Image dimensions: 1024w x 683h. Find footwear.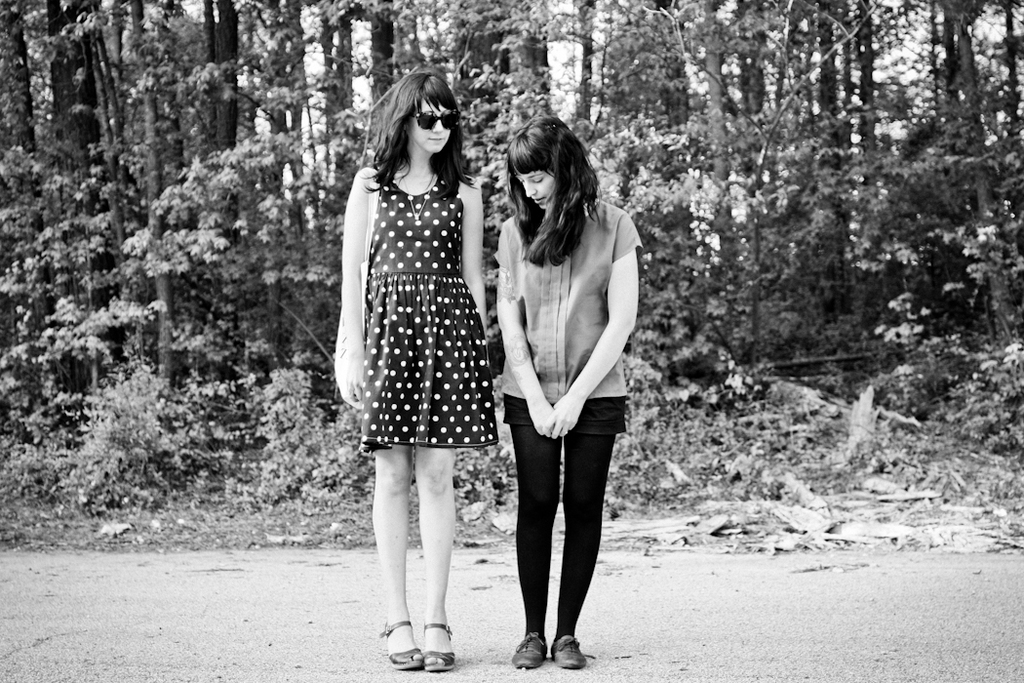
region(419, 621, 454, 674).
